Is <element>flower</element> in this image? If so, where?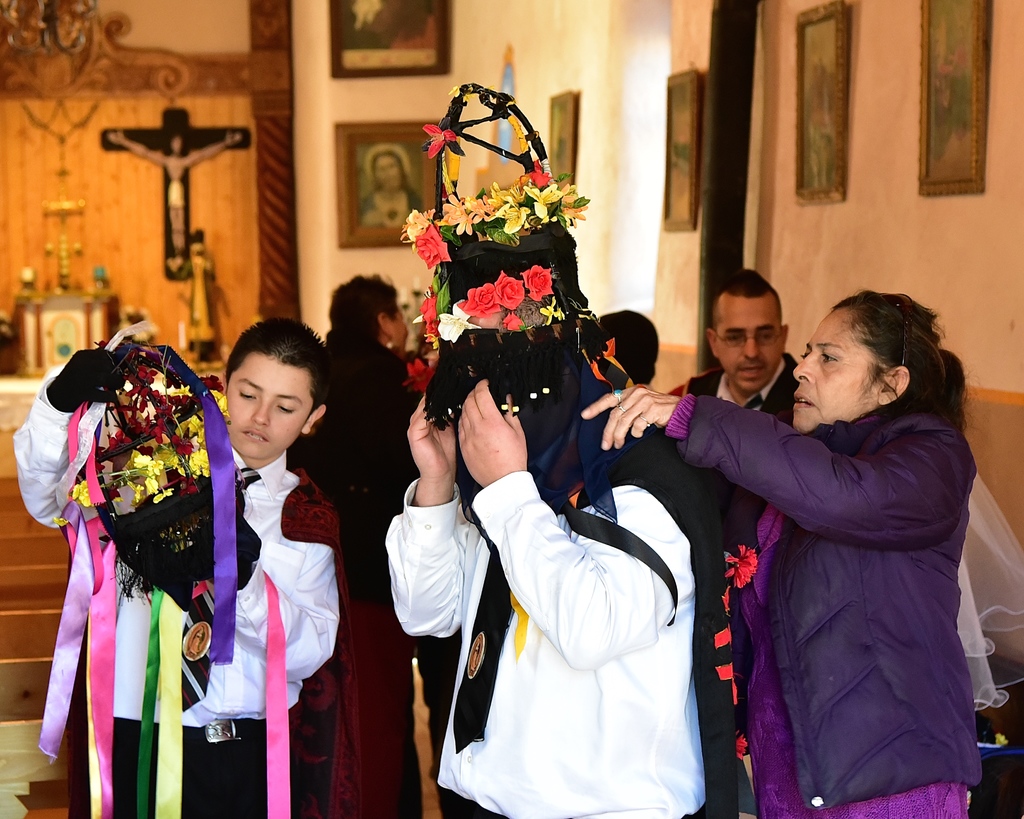
Yes, at (451, 281, 503, 320).
